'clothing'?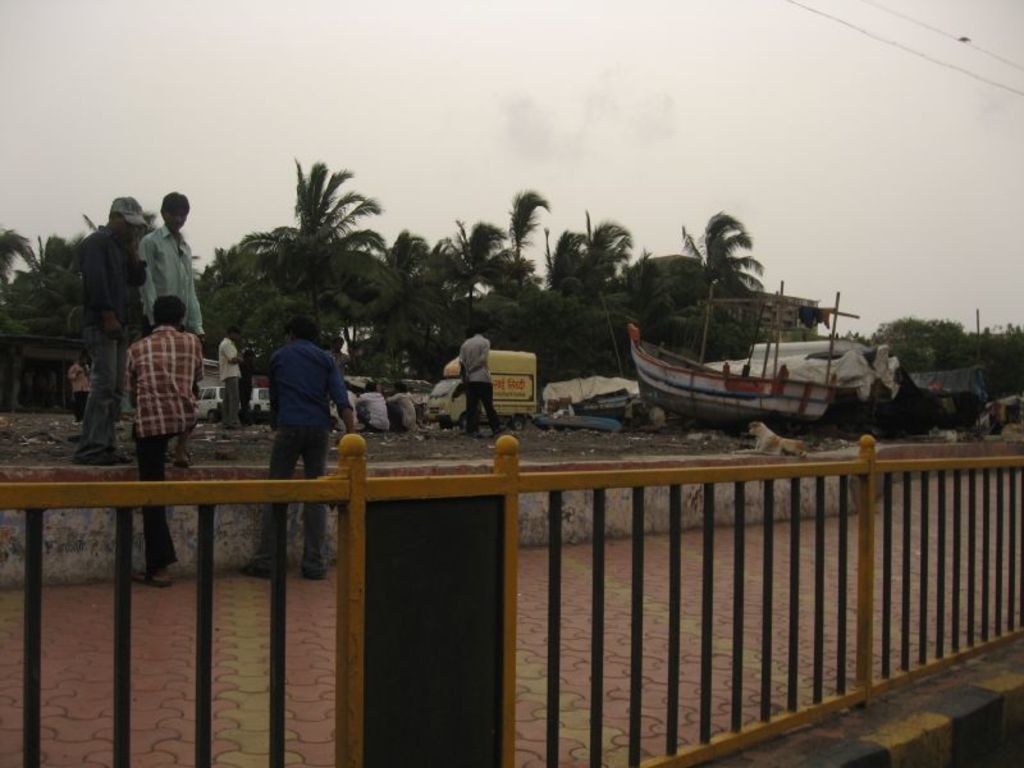
rect(211, 330, 242, 428)
